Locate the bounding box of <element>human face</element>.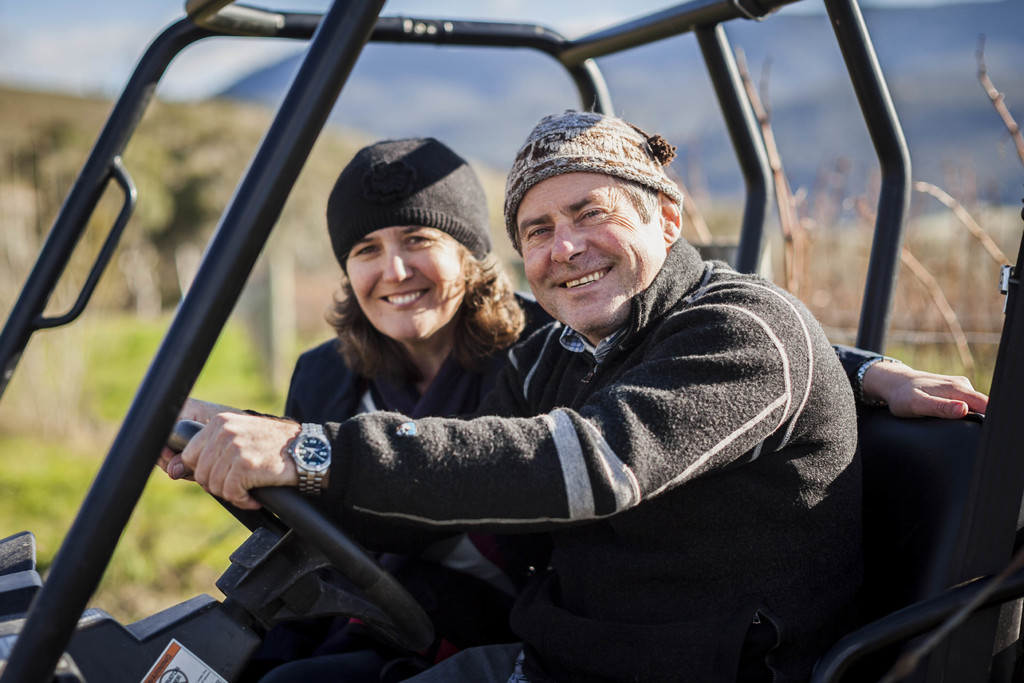
Bounding box: [x1=515, y1=170, x2=653, y2=329].
